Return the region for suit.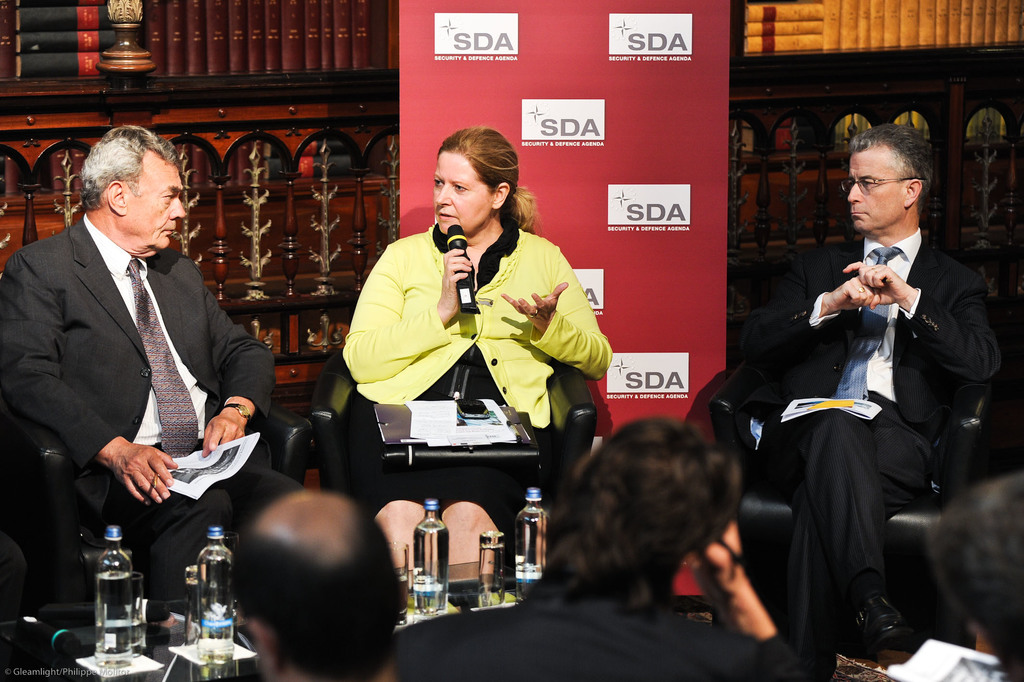
[left=0, top=208, right=307, bottom=604].
